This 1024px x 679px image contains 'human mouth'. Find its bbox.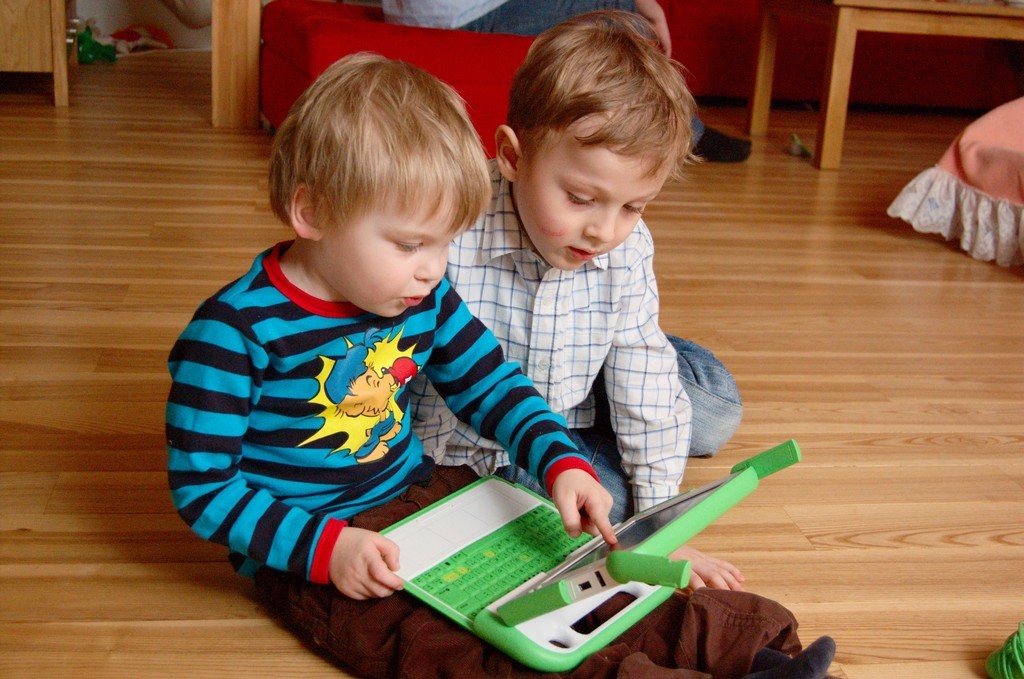
(402,291,425,308).
